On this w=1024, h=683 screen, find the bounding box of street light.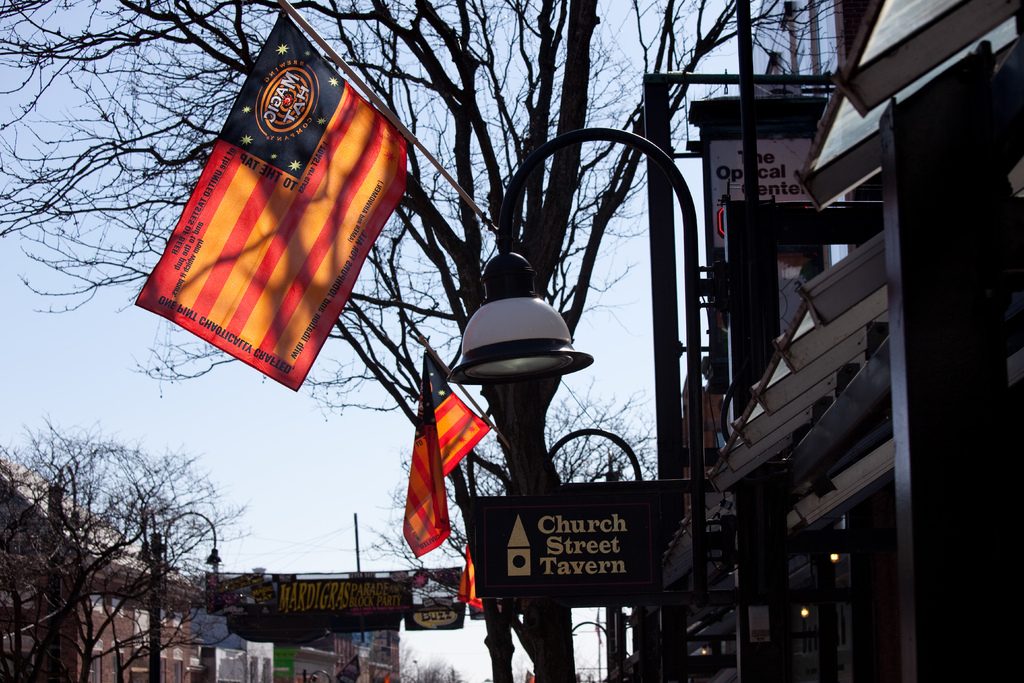
Bounding box: locate(124, 507, 228, 680).
